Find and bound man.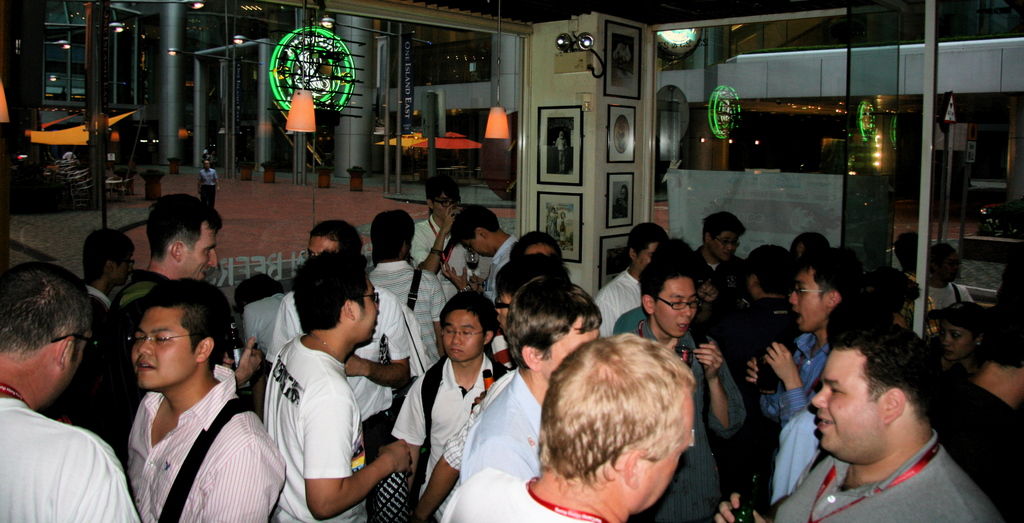
Bound: <bbox>742, 250, 863, 510</bbox>.
